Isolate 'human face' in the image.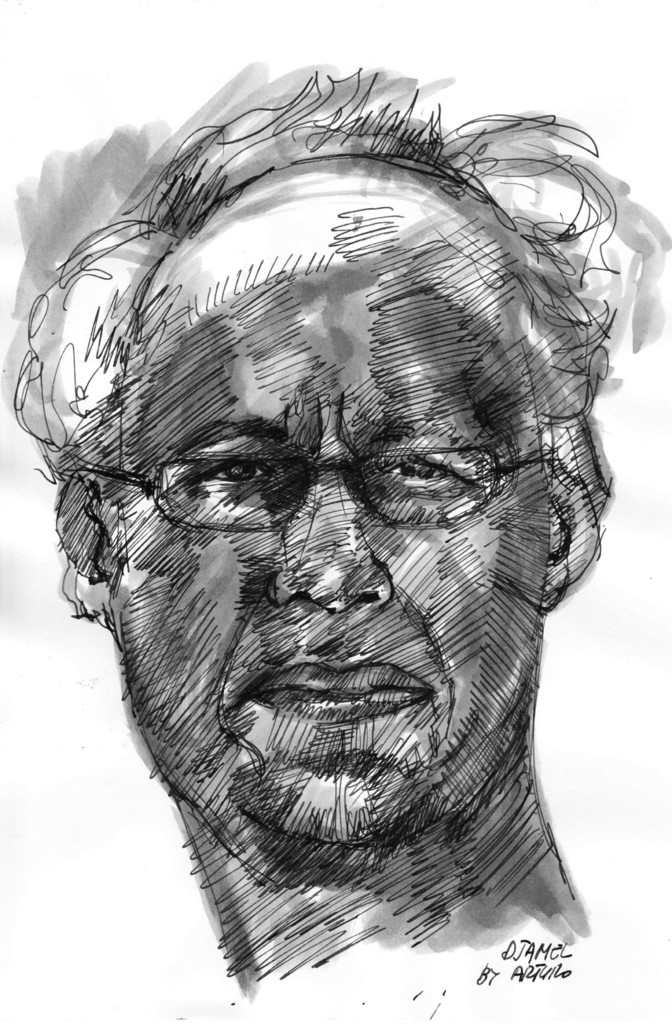
Isolated region: [108, 252, 551, 847].
